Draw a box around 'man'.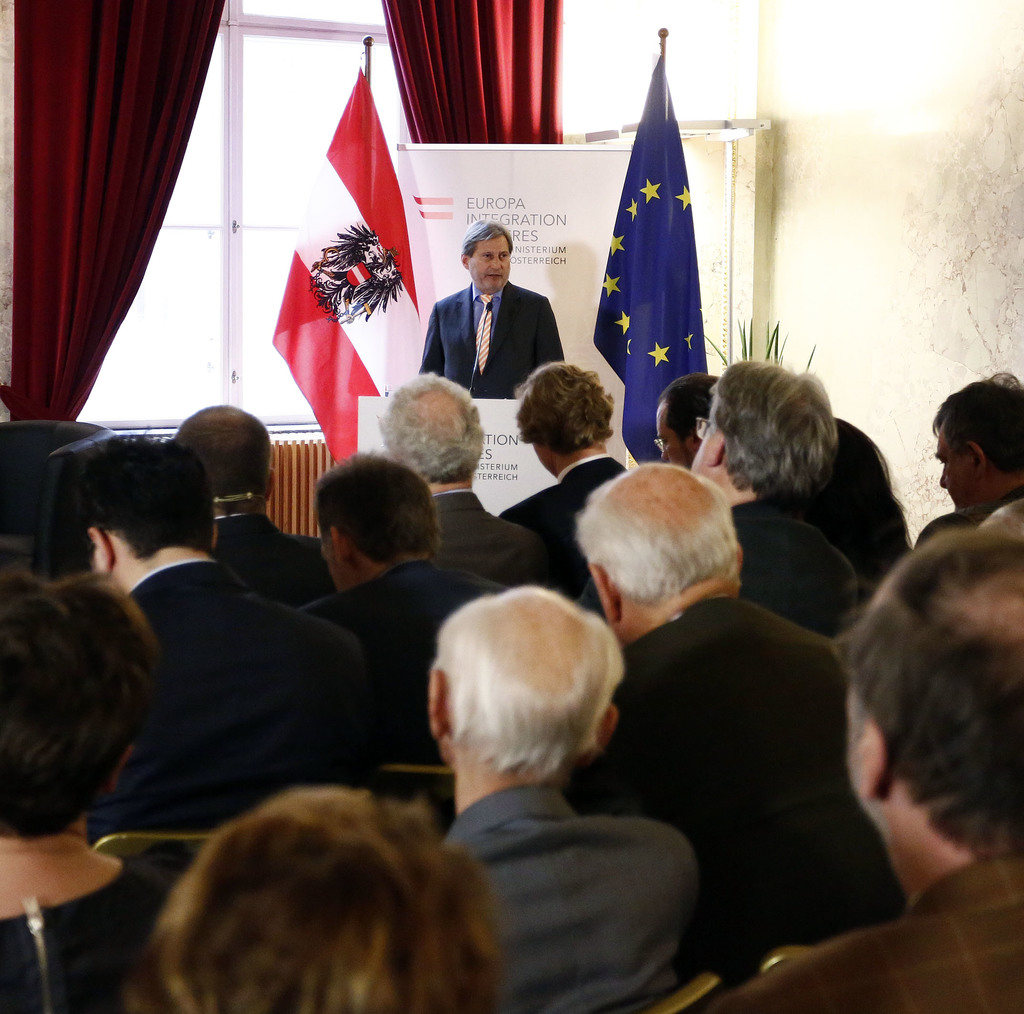
detection(568, 460, 902, 980).
